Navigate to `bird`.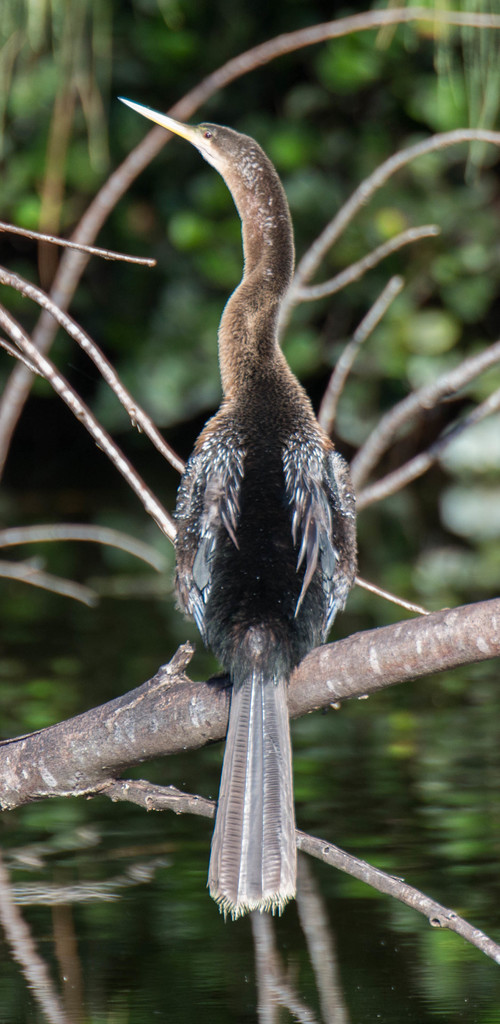
Navigation target: bbox(124, 135, 372, 927).
